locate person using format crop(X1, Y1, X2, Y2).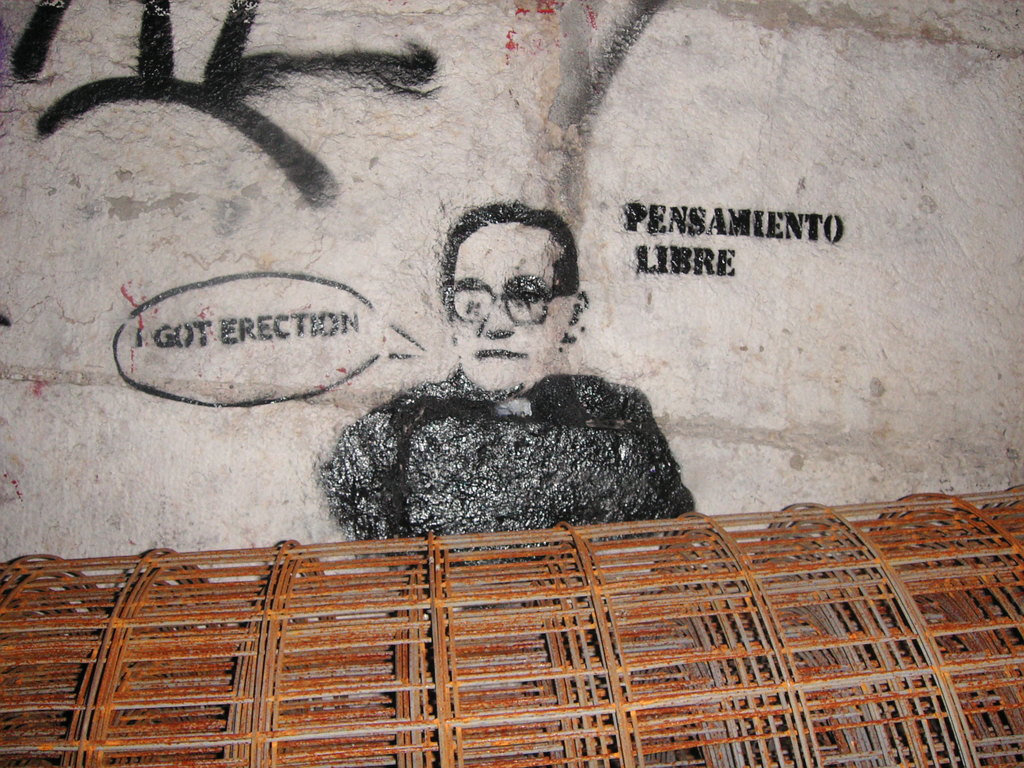
crop(306, 193, 709, 569).
